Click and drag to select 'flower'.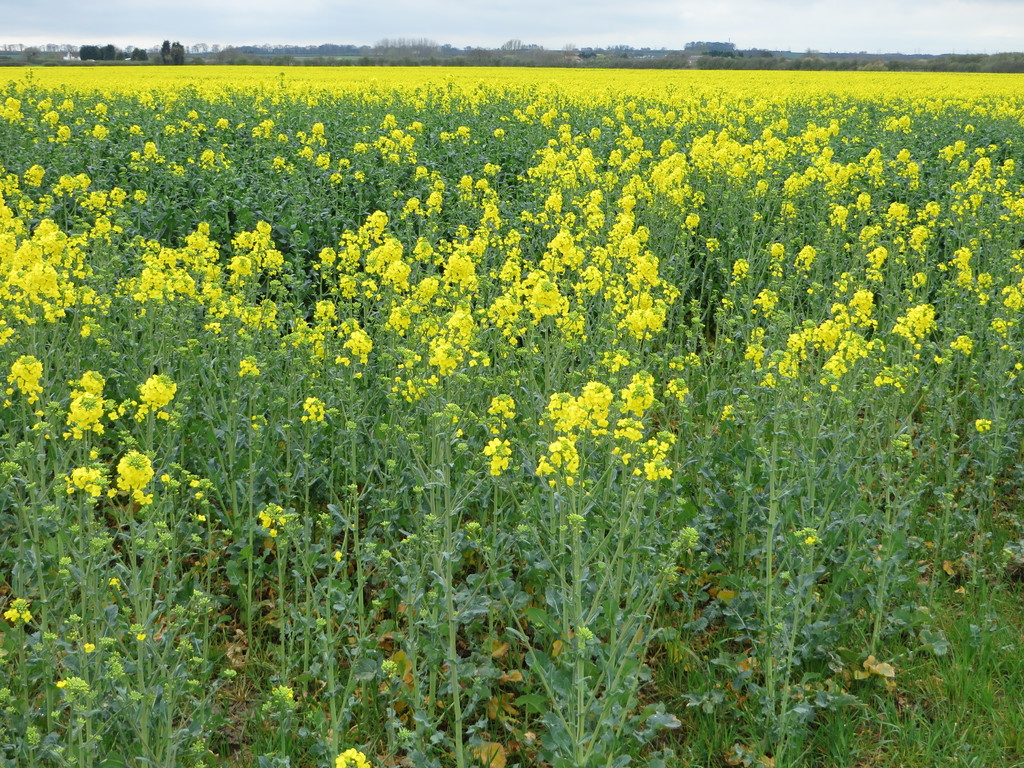
Selection: box(1, 596, 34, 623).
